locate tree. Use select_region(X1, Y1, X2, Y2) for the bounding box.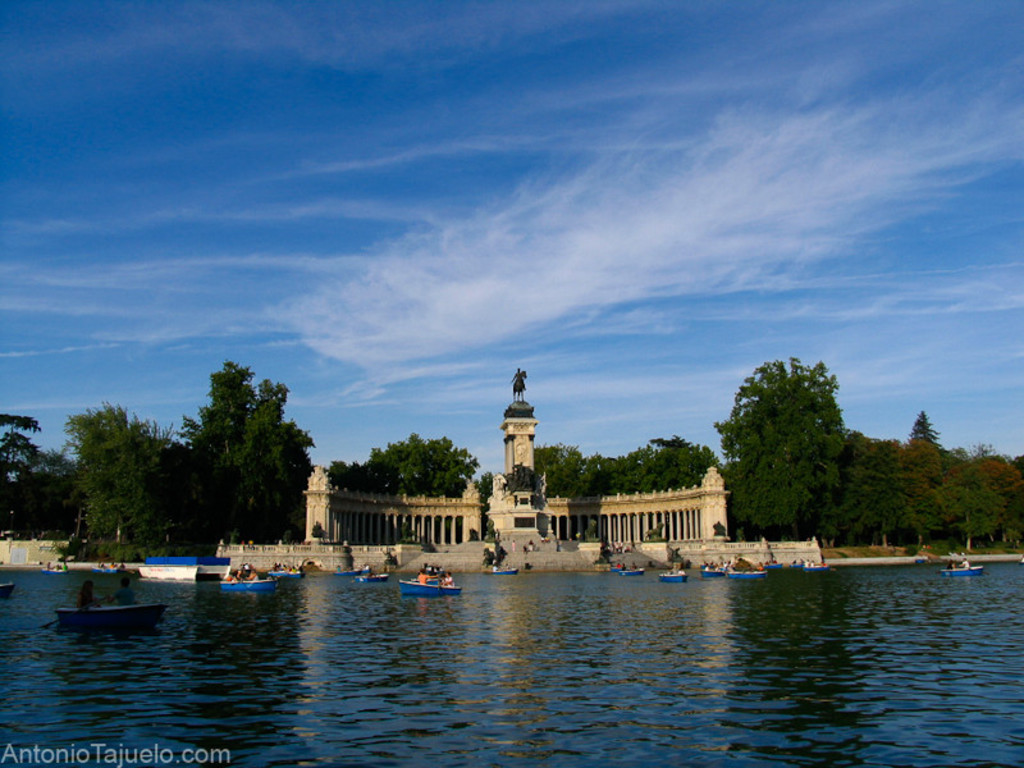
select_region(714, 343, 869, 545).
